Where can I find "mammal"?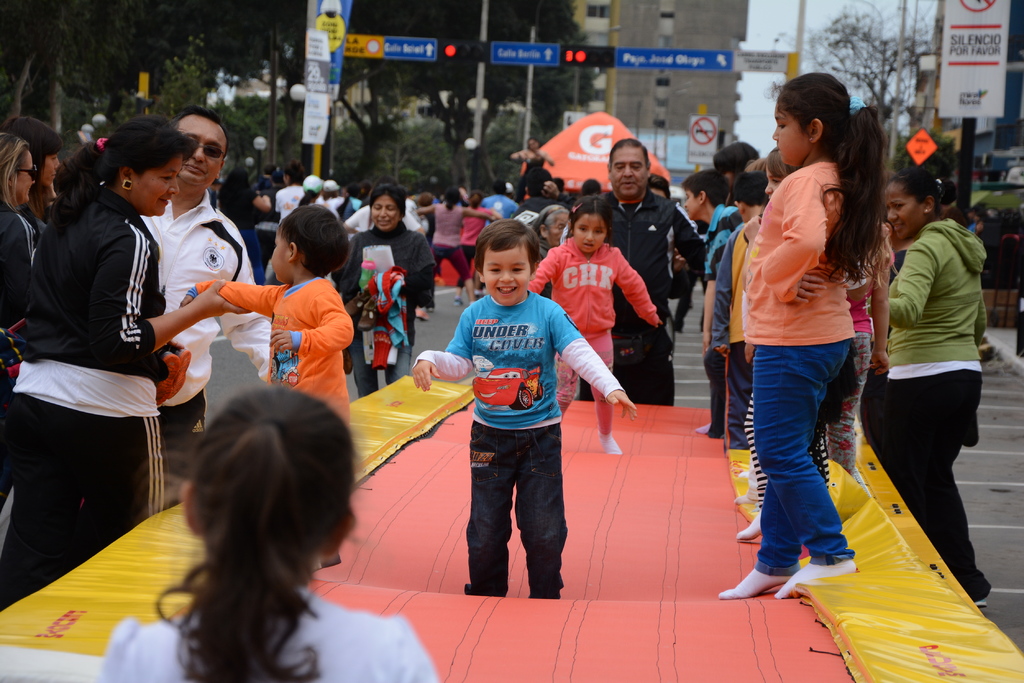
You can find it at {"x1": 412, "y1": 218, "x2": 640, "y2": 604}.
